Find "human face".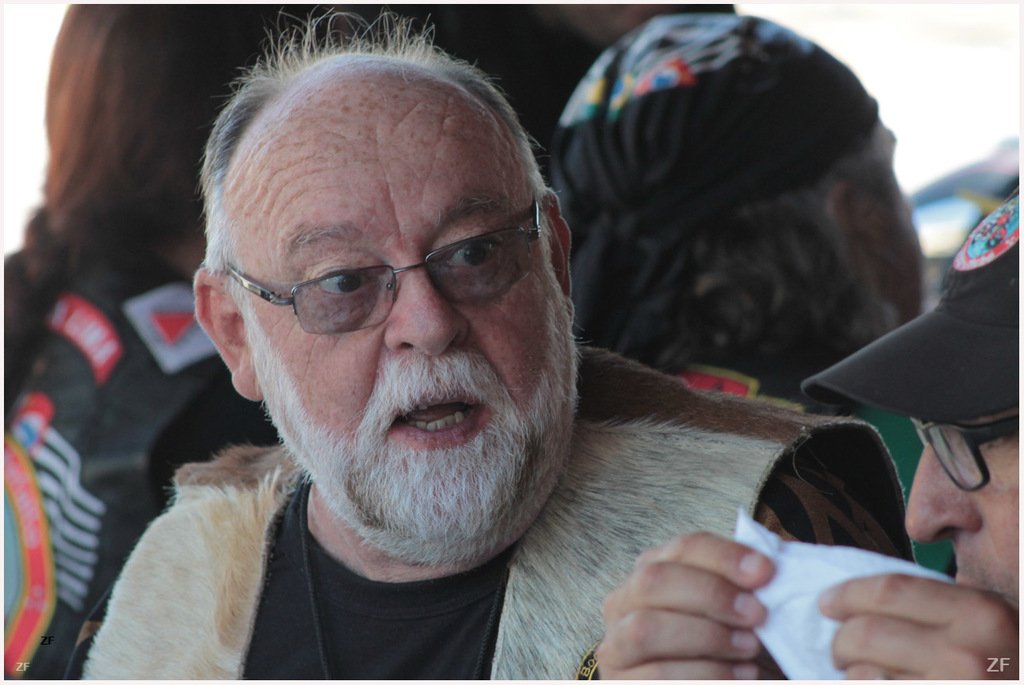
[x1=250, y1=79, x2=576, y2=554].
